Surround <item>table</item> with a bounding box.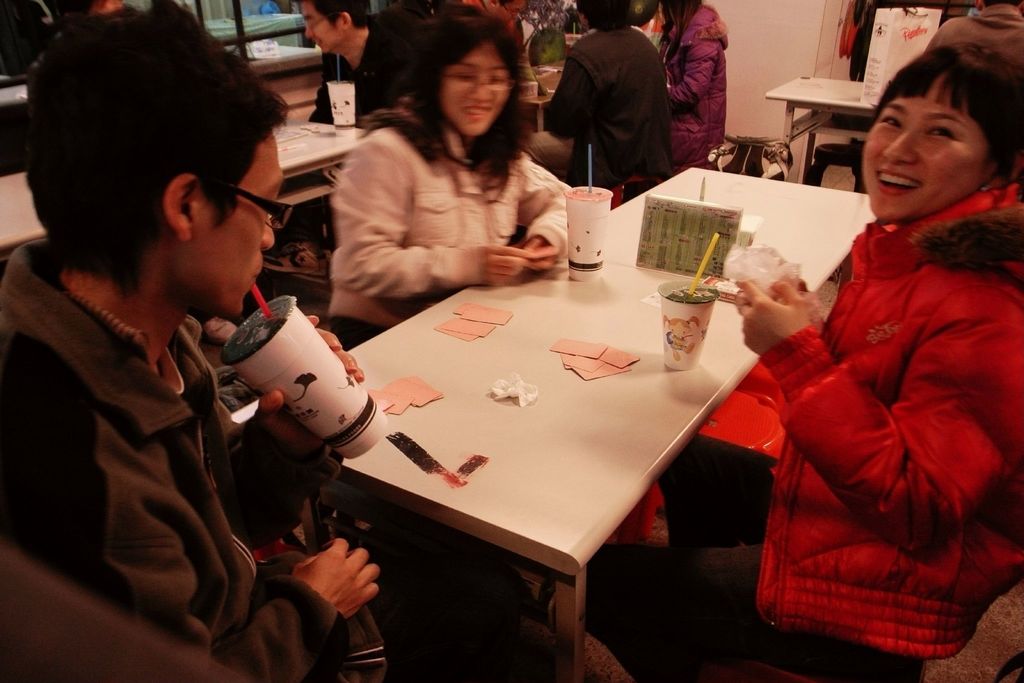
(left=761, top=69, right=883, bottom=204).
